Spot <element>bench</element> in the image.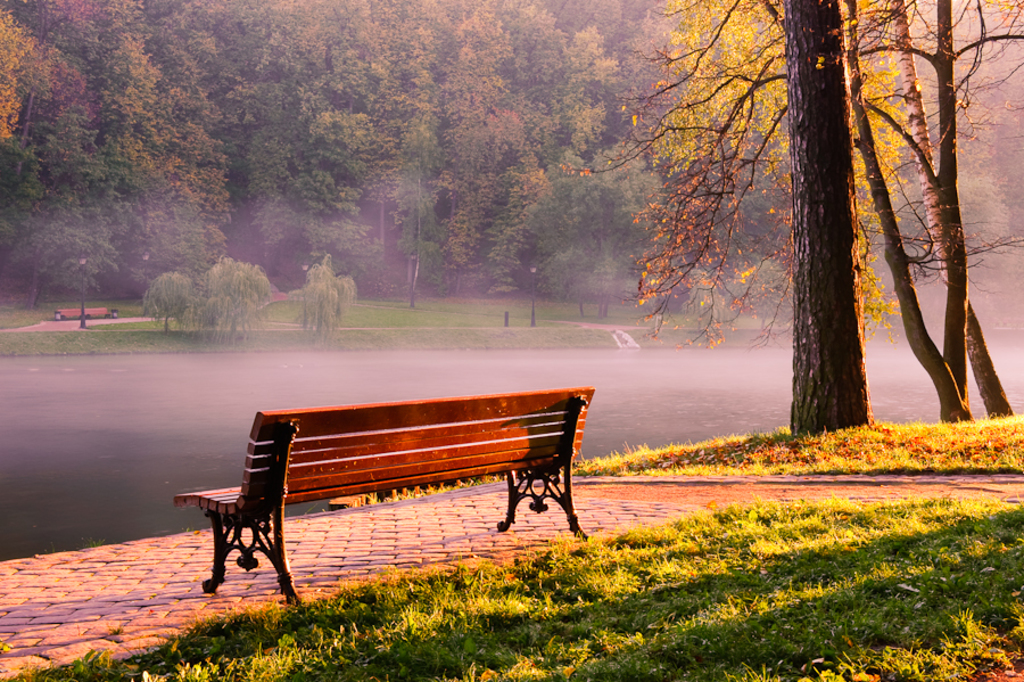
<element>bench</element> found at x1=172, y1=386, x2=596, y2=608.
